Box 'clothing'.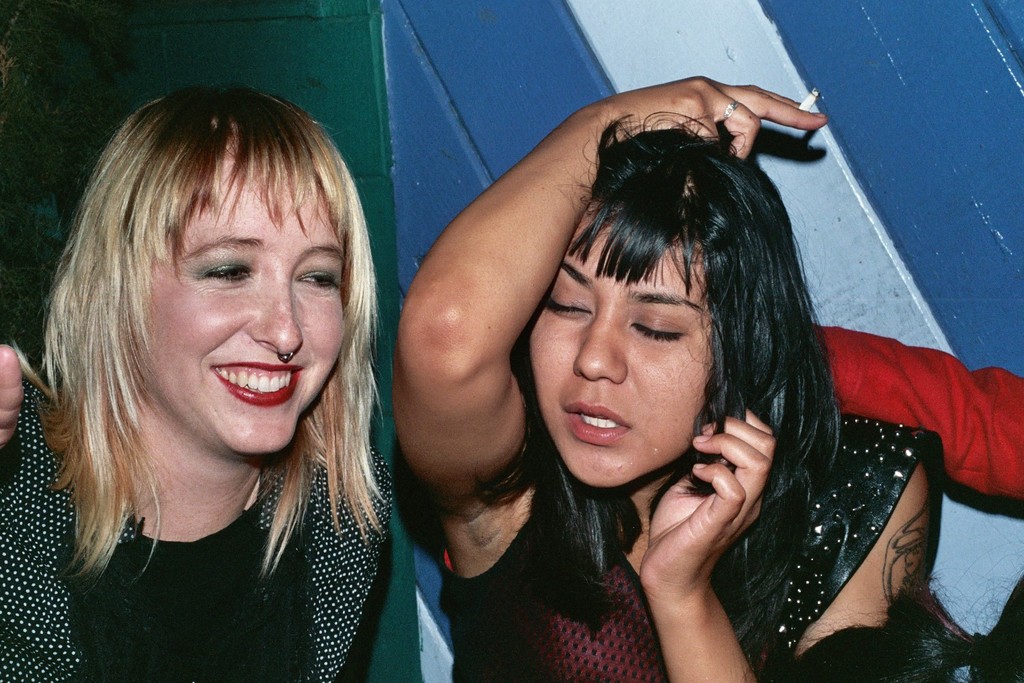
{"left": 440, "top": 399, "right": 959, "bottom": 682}.
